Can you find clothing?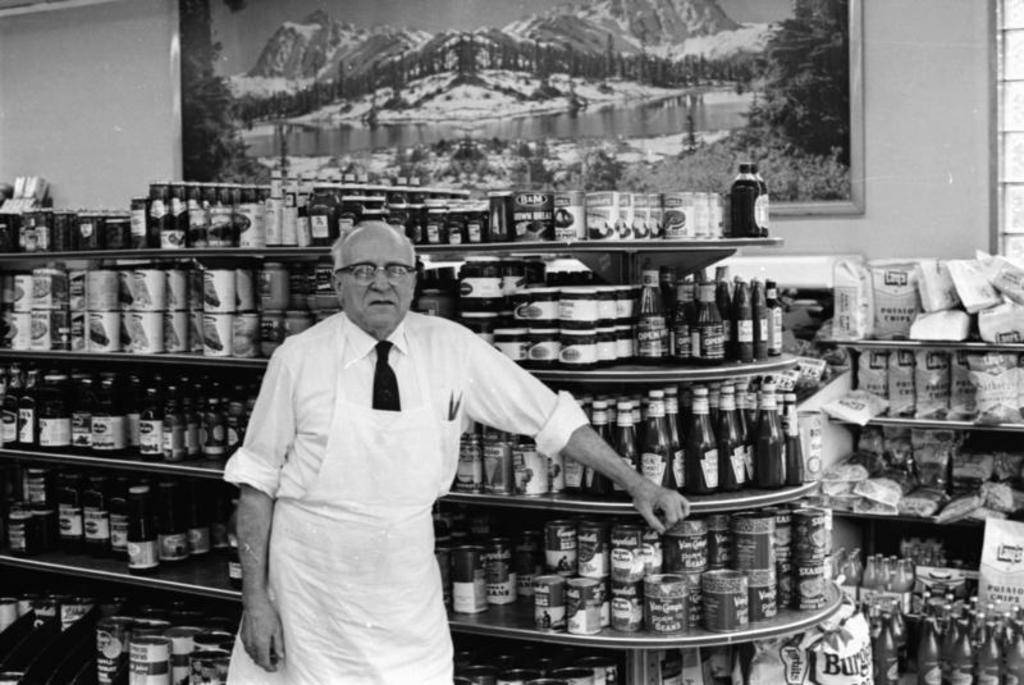
Yes, bounding box: box=[214, 280, 603, 661].
